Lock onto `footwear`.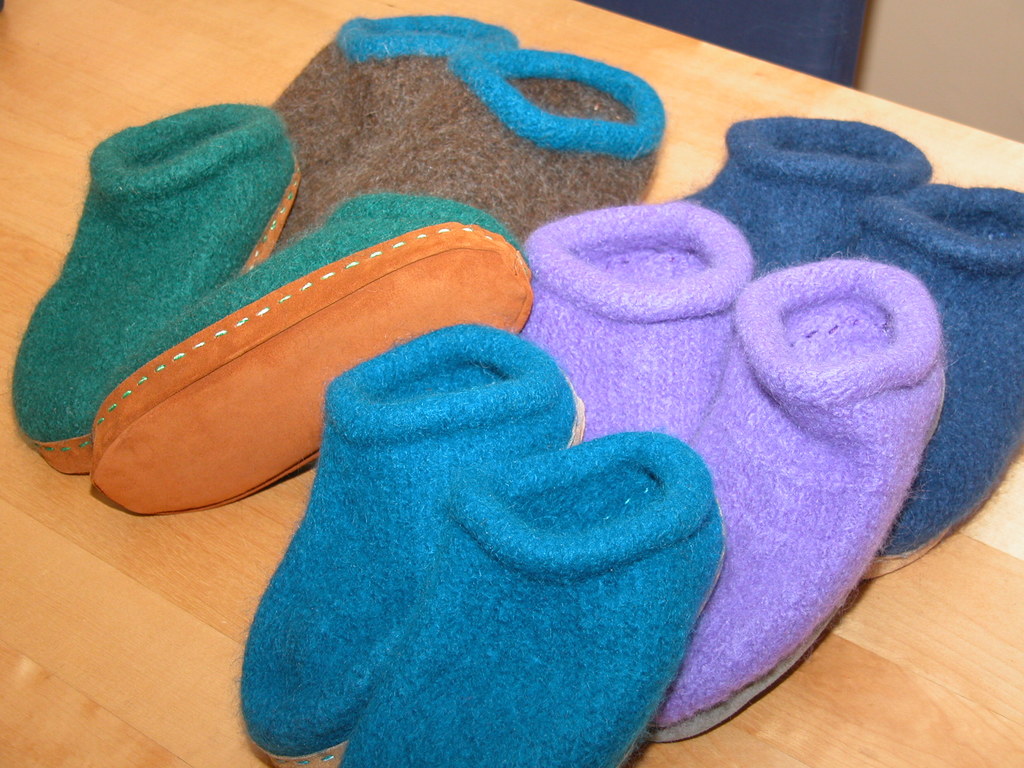
Locked: BBox(0, 100, 307, 479).
